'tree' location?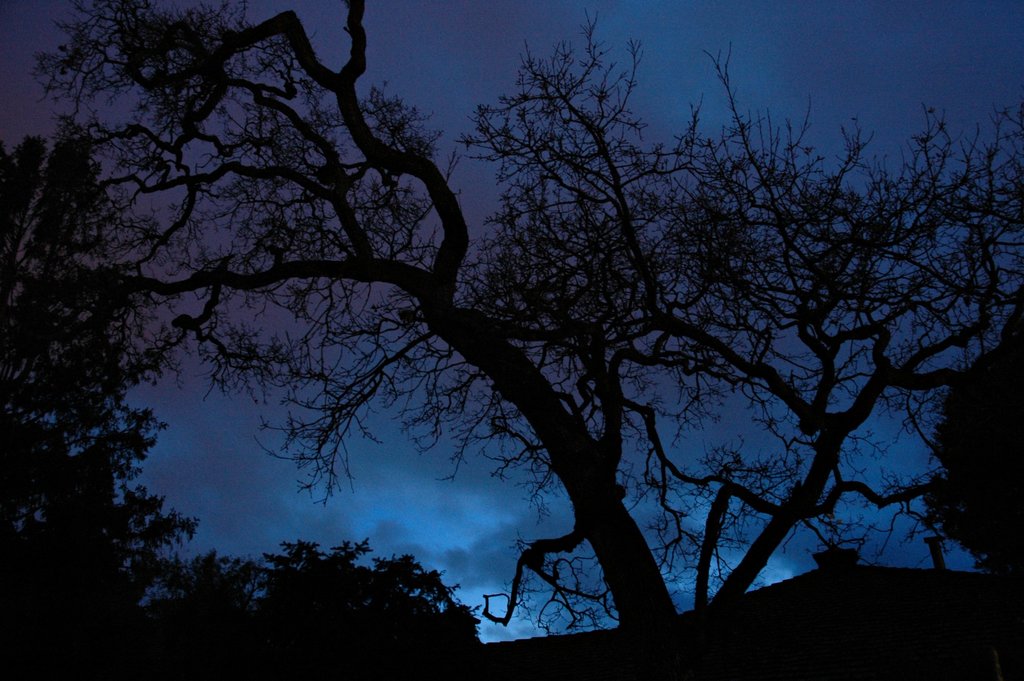
[80, 0, 1006, 680]
